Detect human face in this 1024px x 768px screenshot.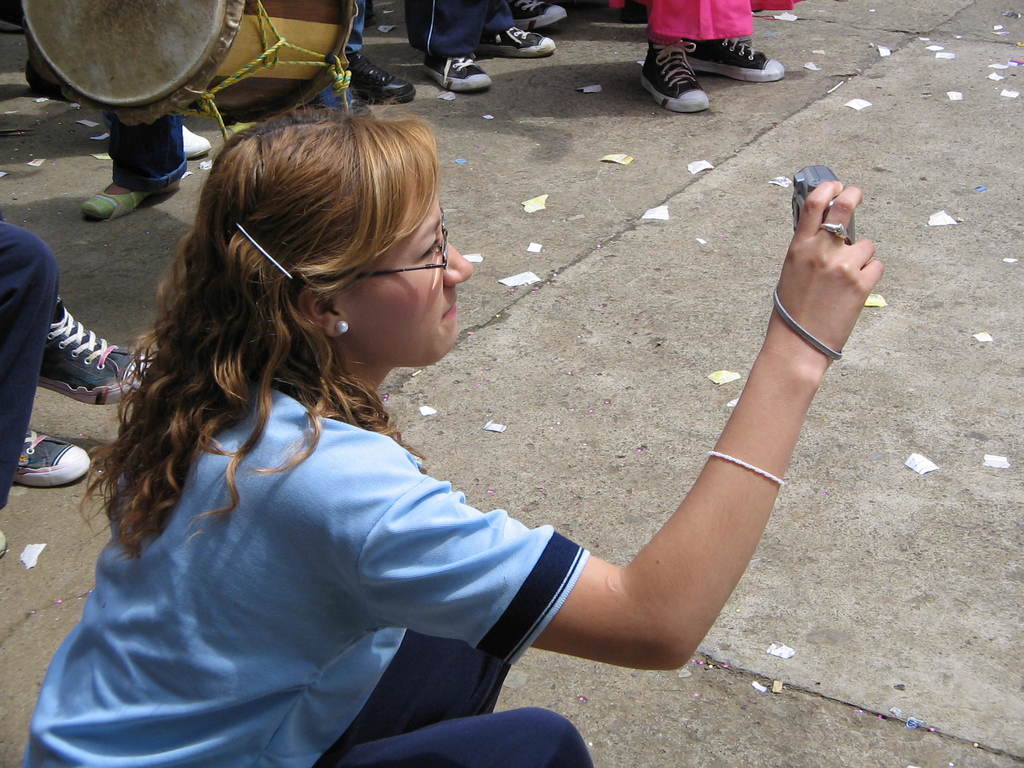
Detection: {"left": 341, "top": 175, "right": 474, "bottom": 367}.
